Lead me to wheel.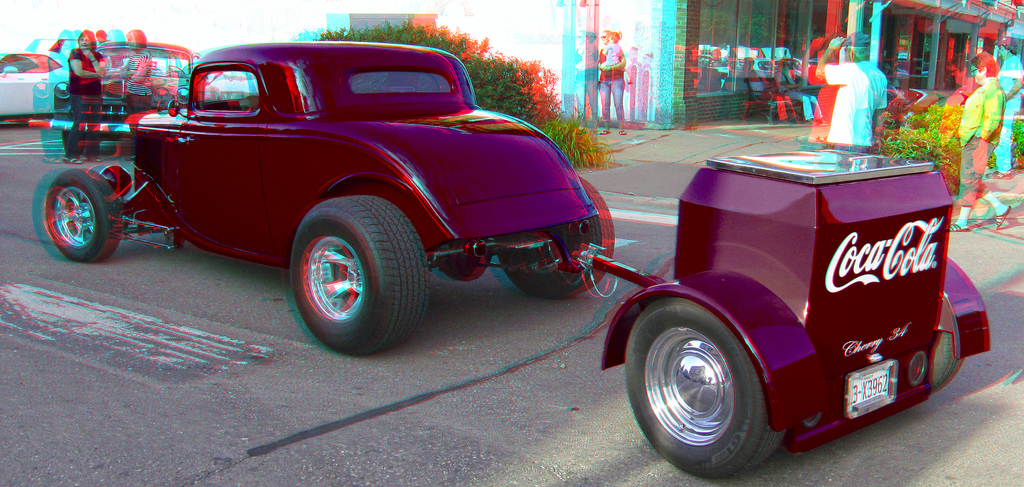
Lead to {"left": 42, "top": 169, "right": 121, "bottom": 265}.
